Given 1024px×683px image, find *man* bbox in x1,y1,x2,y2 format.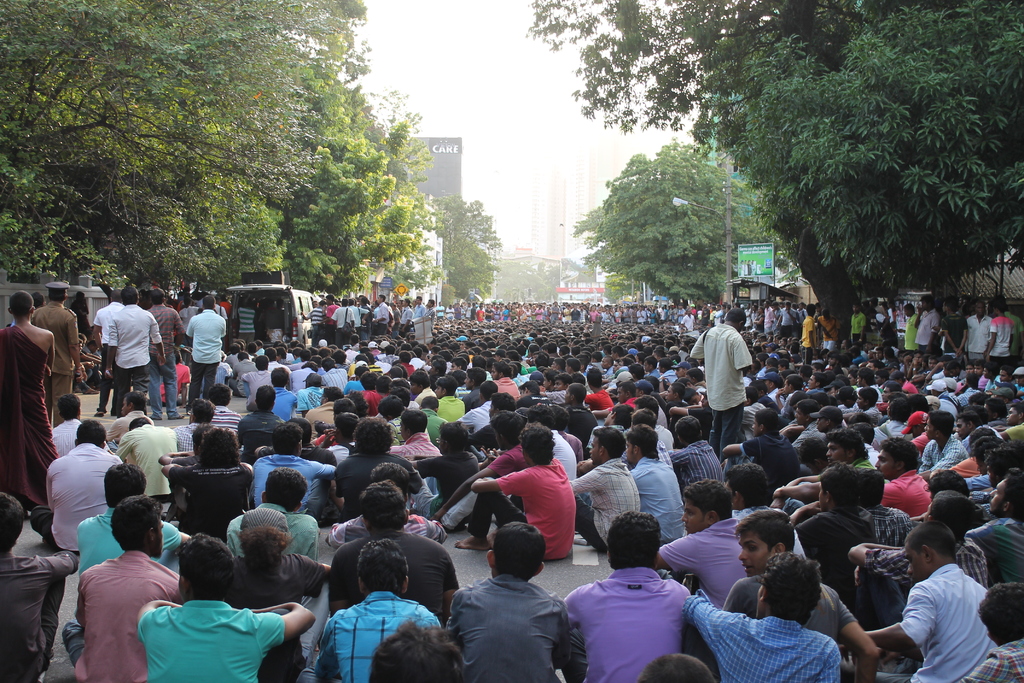
226,342,243,377.
